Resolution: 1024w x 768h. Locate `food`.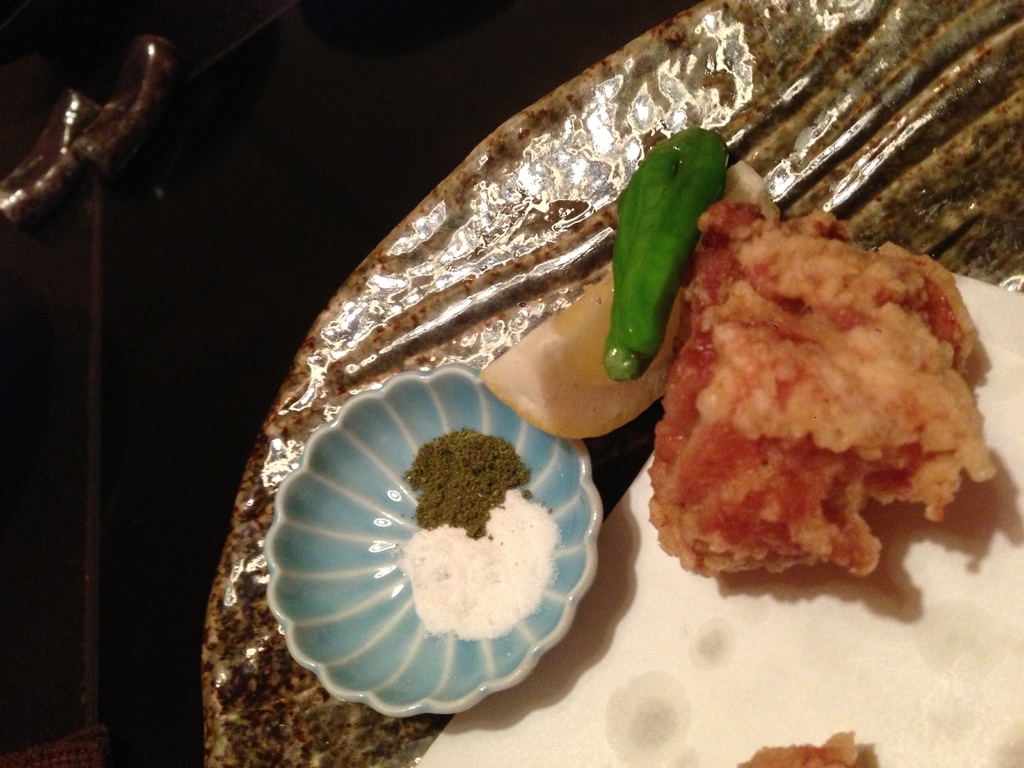
735, 729, 858, 767.
